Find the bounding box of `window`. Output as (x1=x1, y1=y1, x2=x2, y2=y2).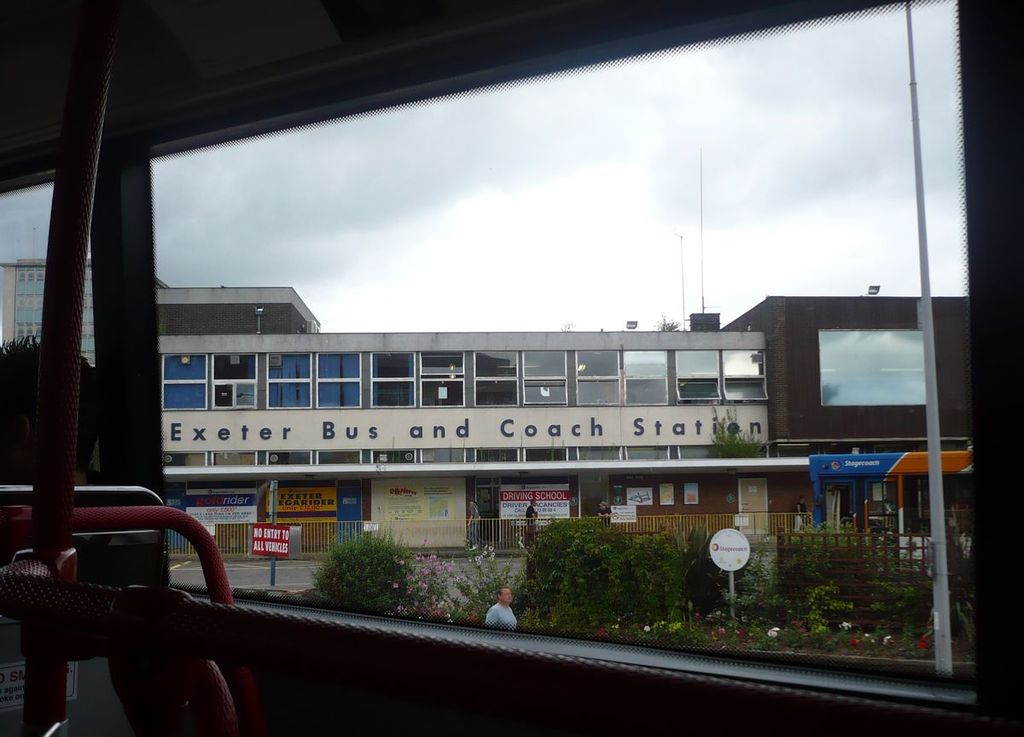
(x1=516, y1=354, x2=576, y2=404).
